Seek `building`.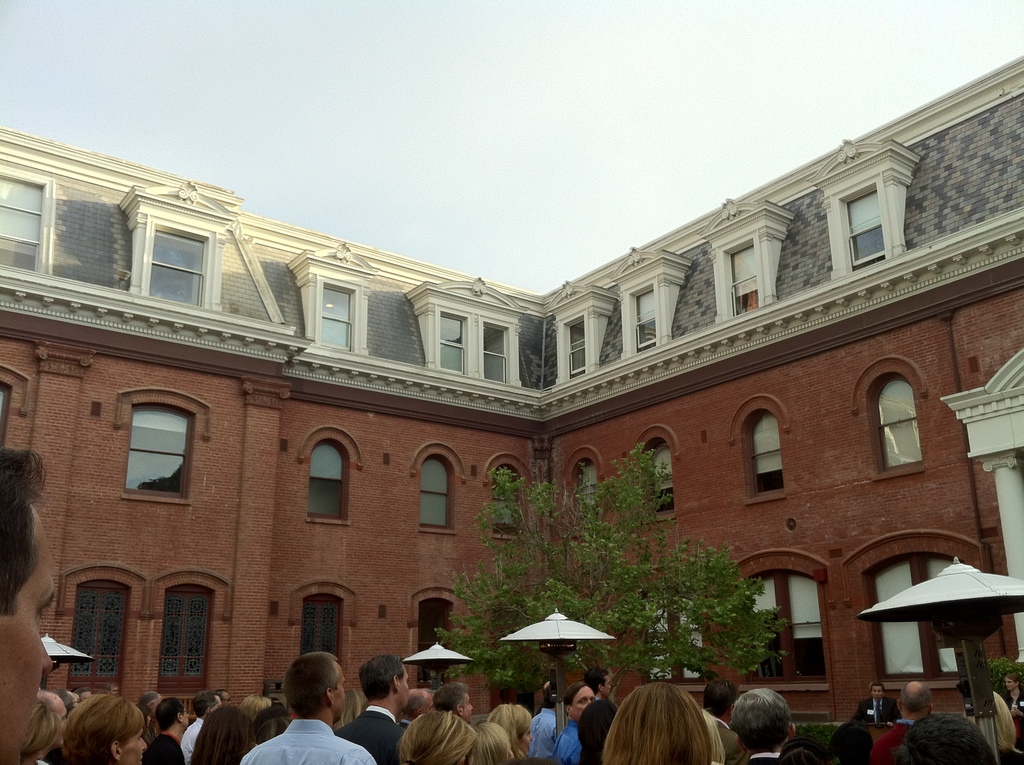
bbox(4, 53, 1023, 764).
